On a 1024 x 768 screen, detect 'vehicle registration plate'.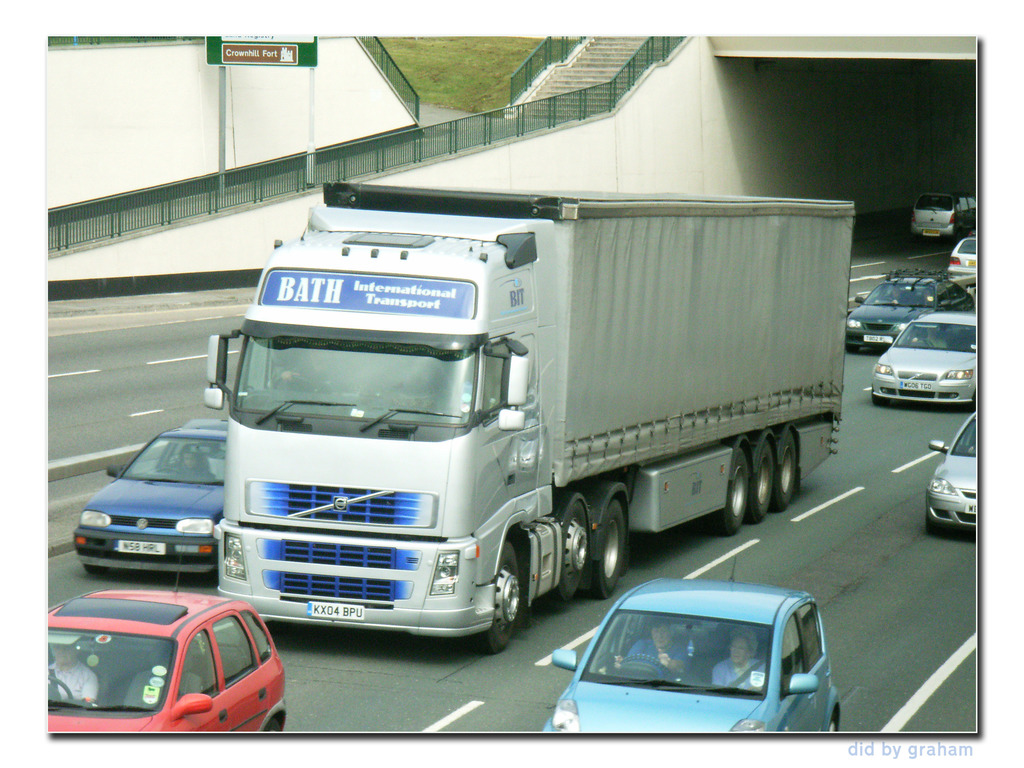
bbox=[115, 541, 165, 556].
